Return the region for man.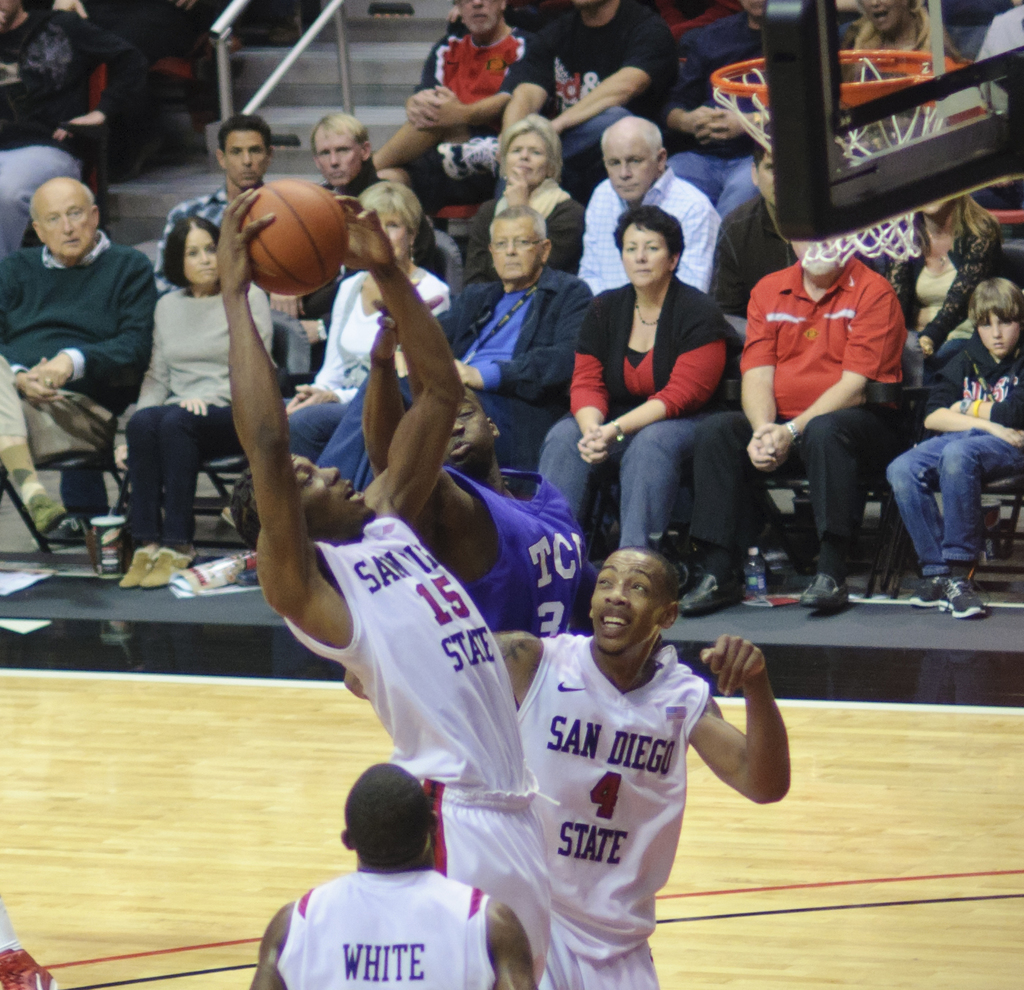
0 175 155 539.
